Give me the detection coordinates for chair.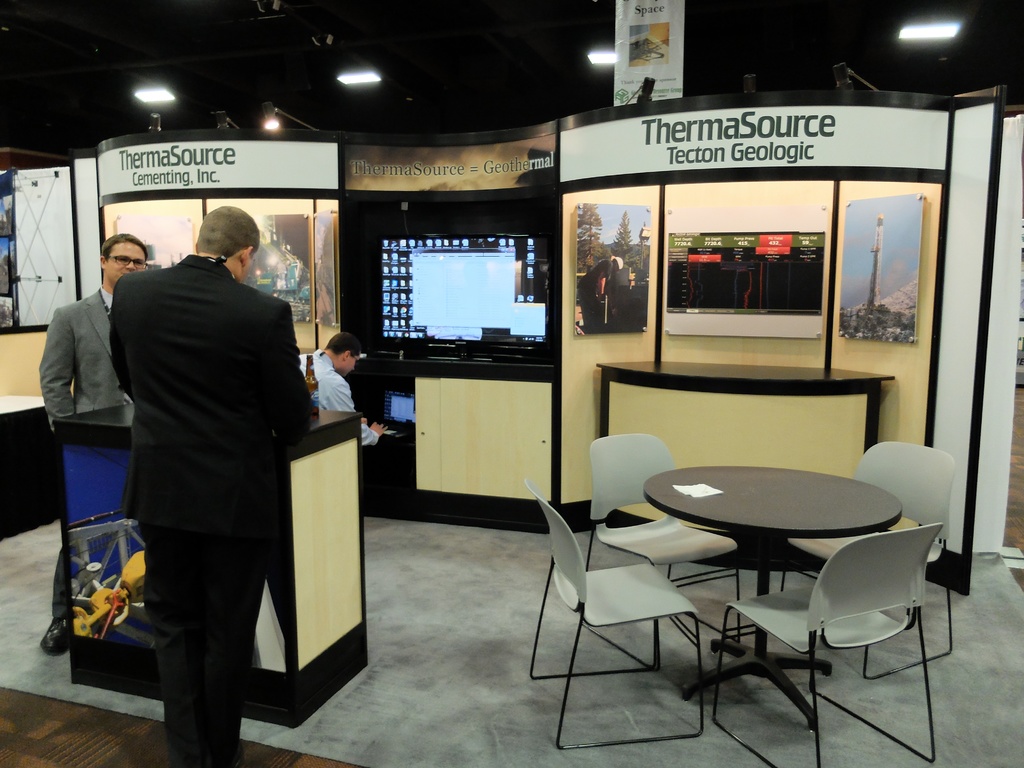
region(522, 479, 706, 750).
